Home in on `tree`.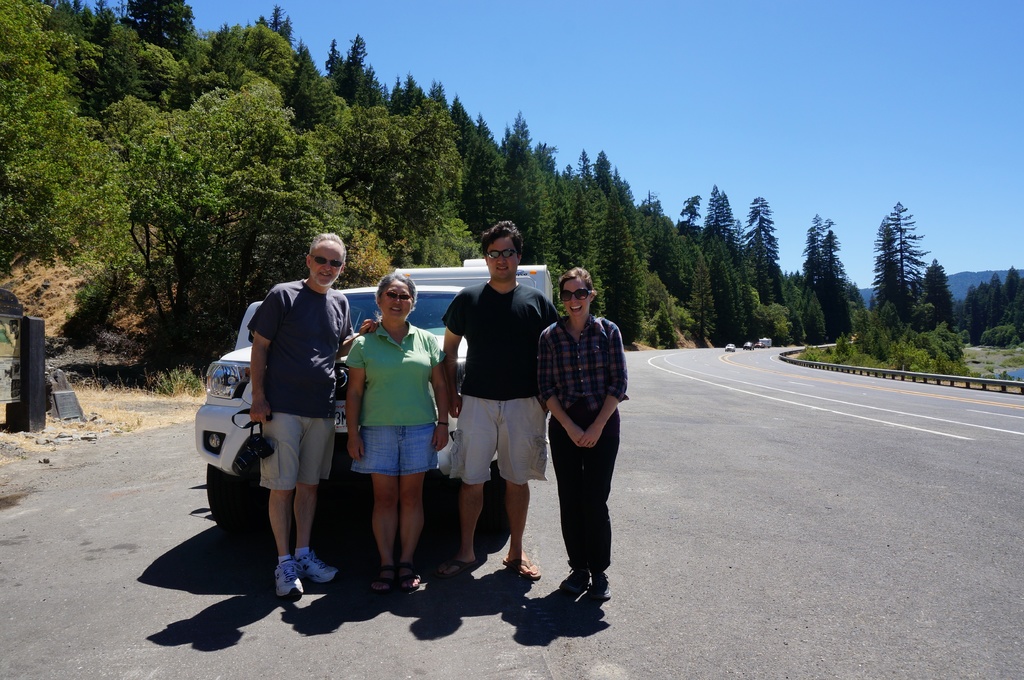
Homed in at locate(319, 38, 390, 119).
